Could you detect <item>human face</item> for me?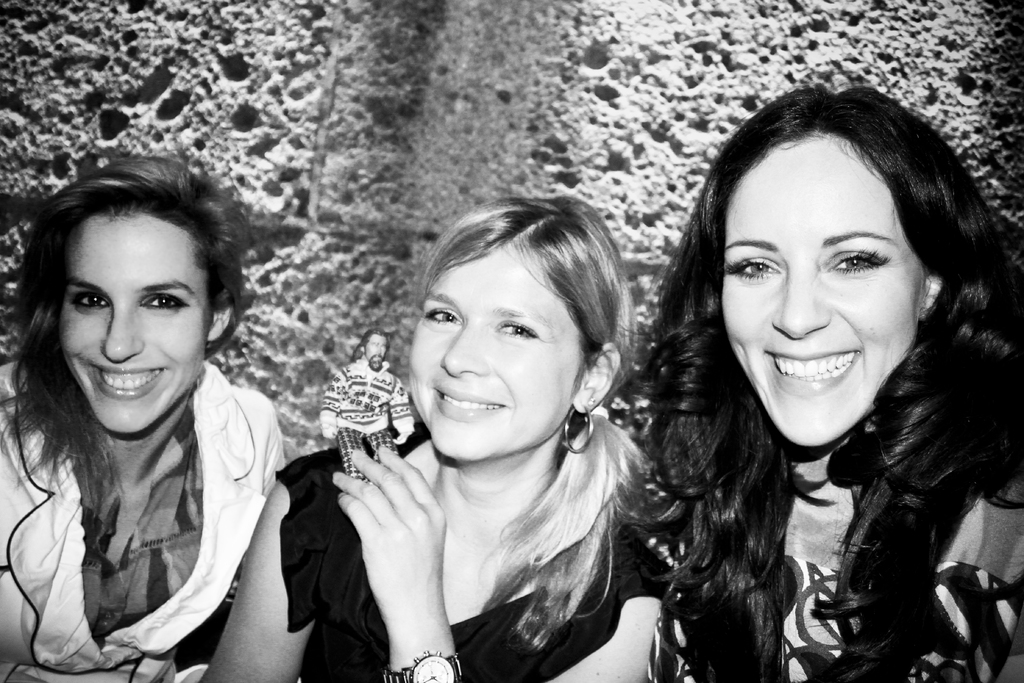
Detection result: {"x1": 56, "y1": 202, "x2": 204, "y2": 440}.
